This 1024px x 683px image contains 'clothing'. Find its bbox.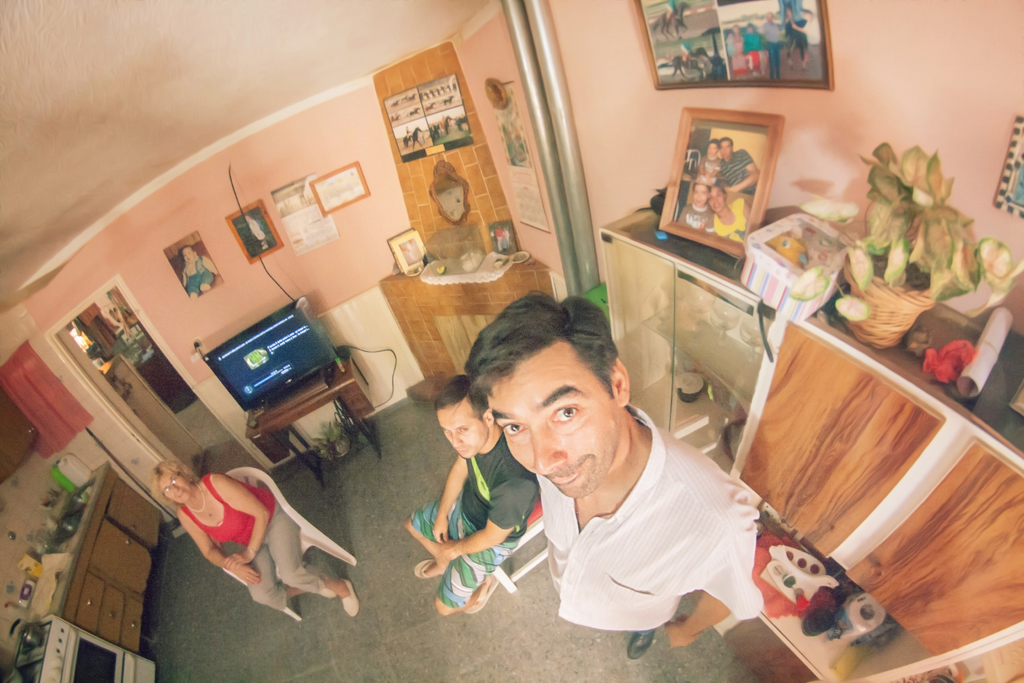
758, 19, 781, 80.
